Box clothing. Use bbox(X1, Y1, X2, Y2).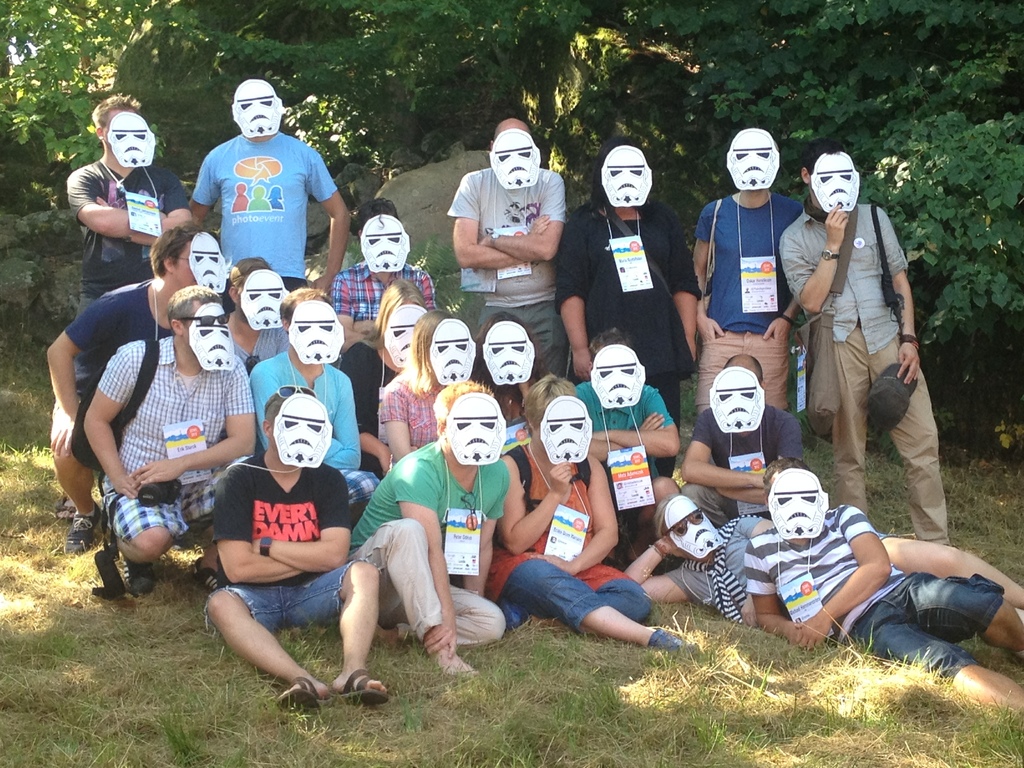
bbox(454, 158, 582, 406).
